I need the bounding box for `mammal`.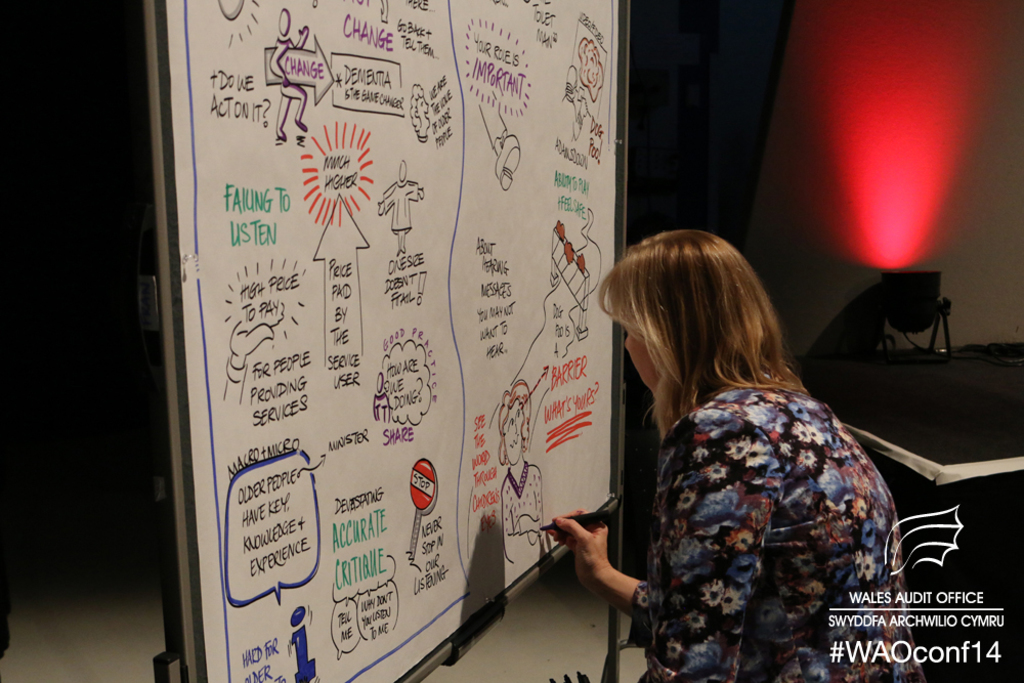
Here it is: 266:7:308:140.
